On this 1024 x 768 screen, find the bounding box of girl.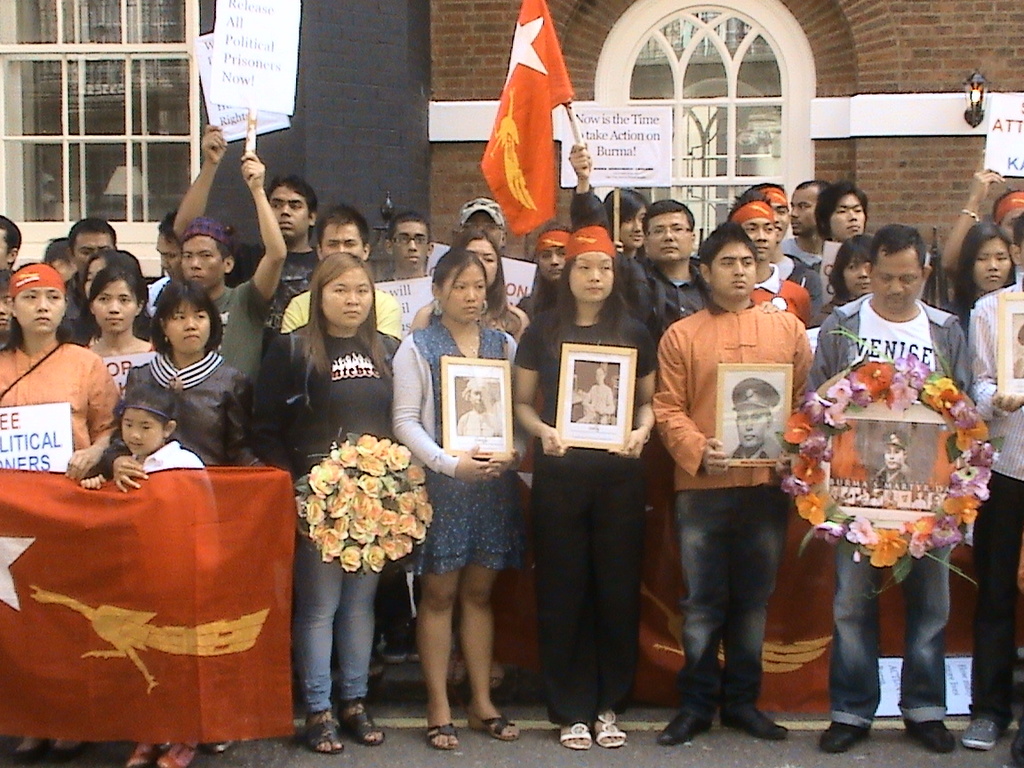
Bounding box: 519/222/573/325.
